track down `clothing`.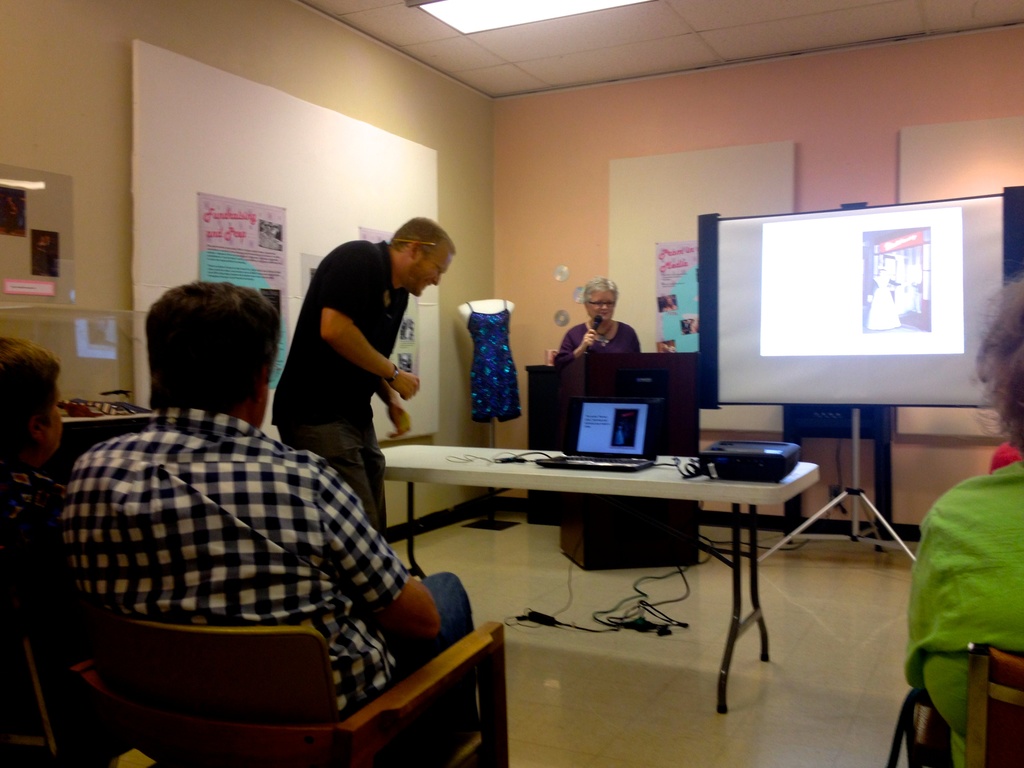
Tracked to locate(558, 319, 644, 417).
